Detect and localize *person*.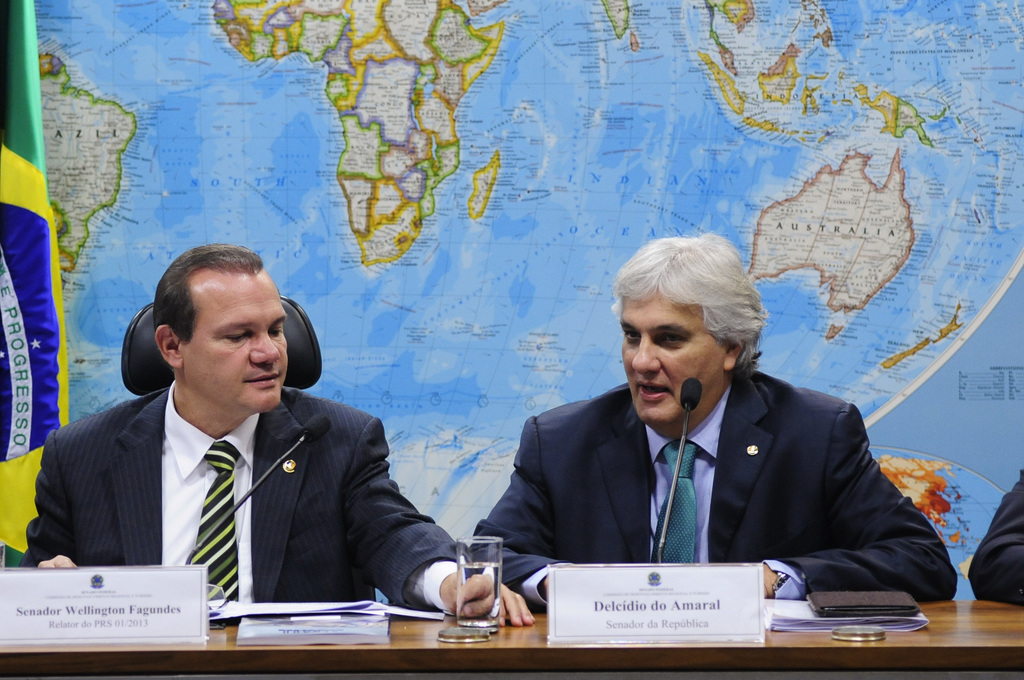
Localized at (12, 245, 499, 626).
